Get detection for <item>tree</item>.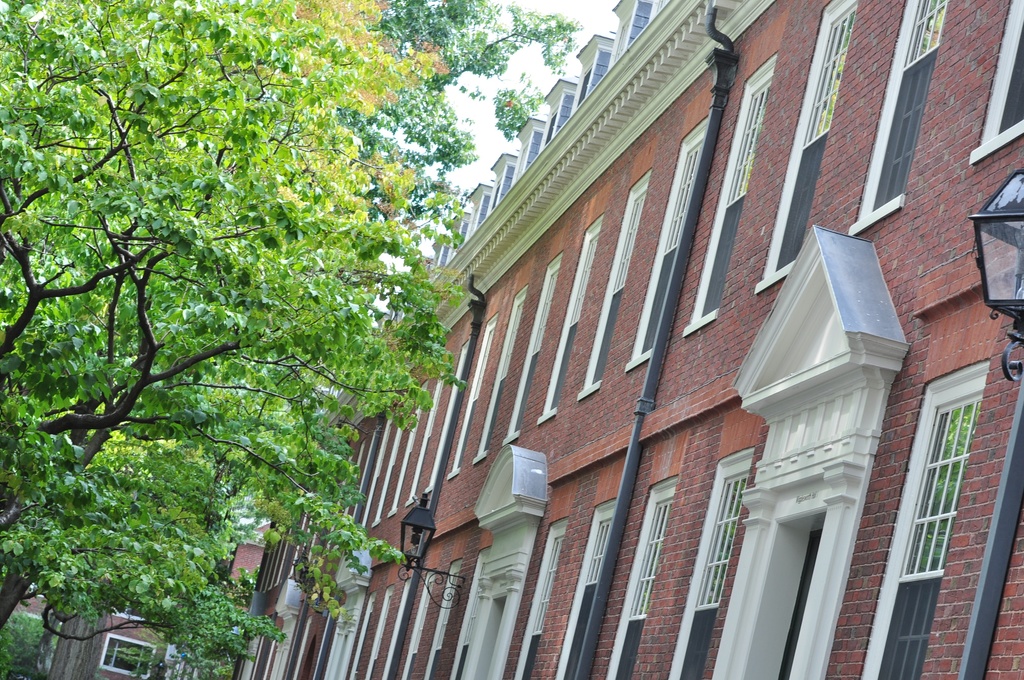
Detection: <box>13,0,550,644</box>.
